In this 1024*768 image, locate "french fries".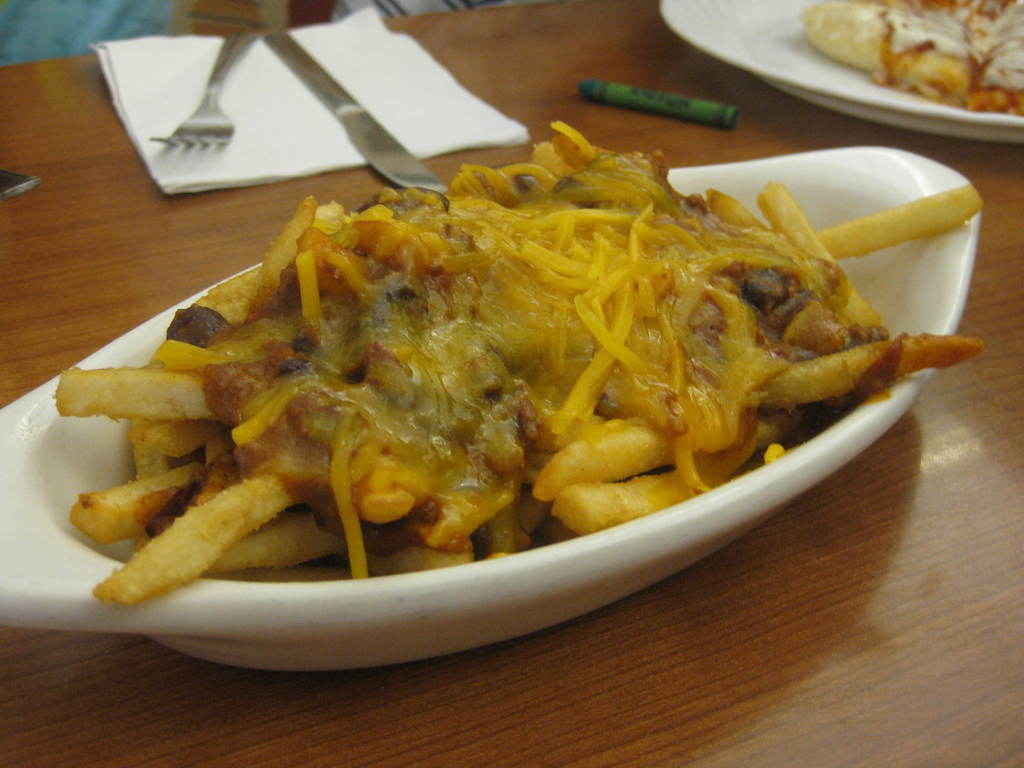
Bounding box: left=556, top=442, right=761, bottom=540.
